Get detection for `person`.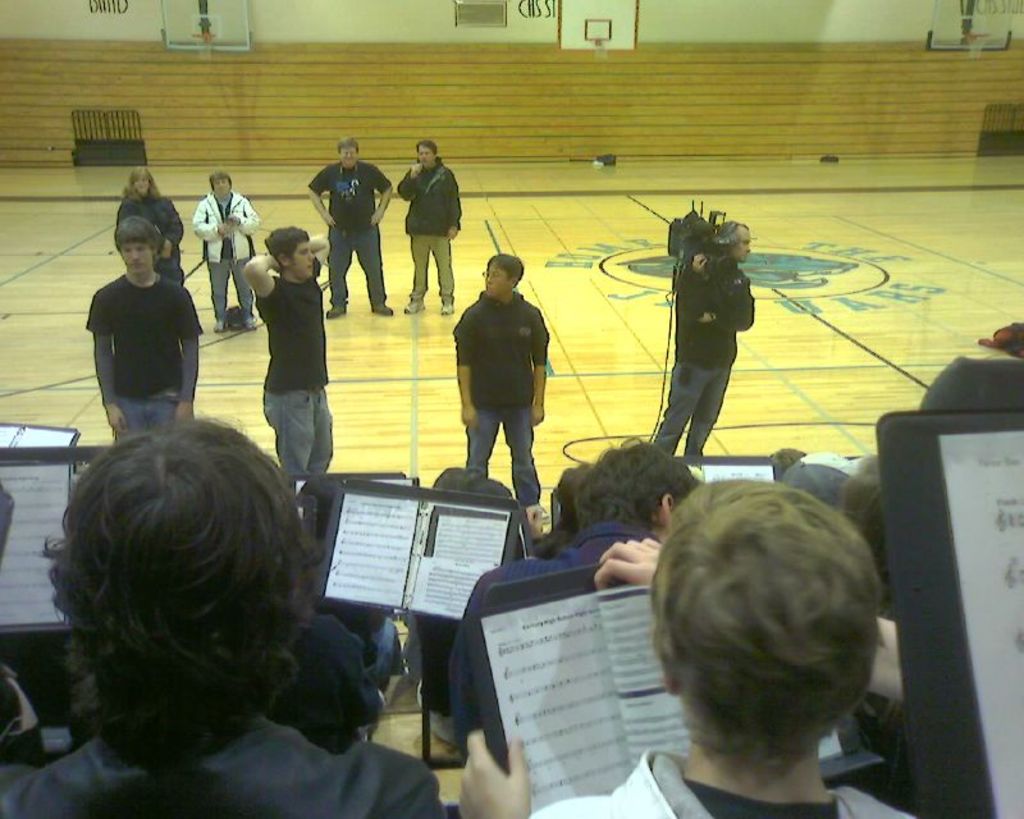
Detection: left=451, top=250, right=553, bottom=525.
